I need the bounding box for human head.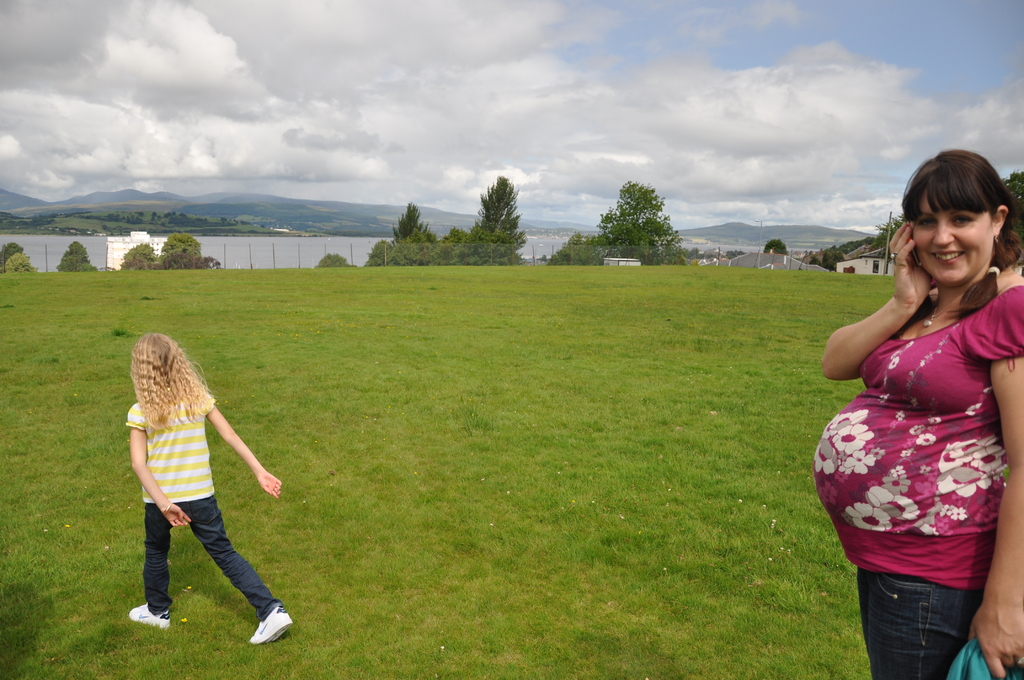
Here it is: box(900, 155, 1012, 300).
